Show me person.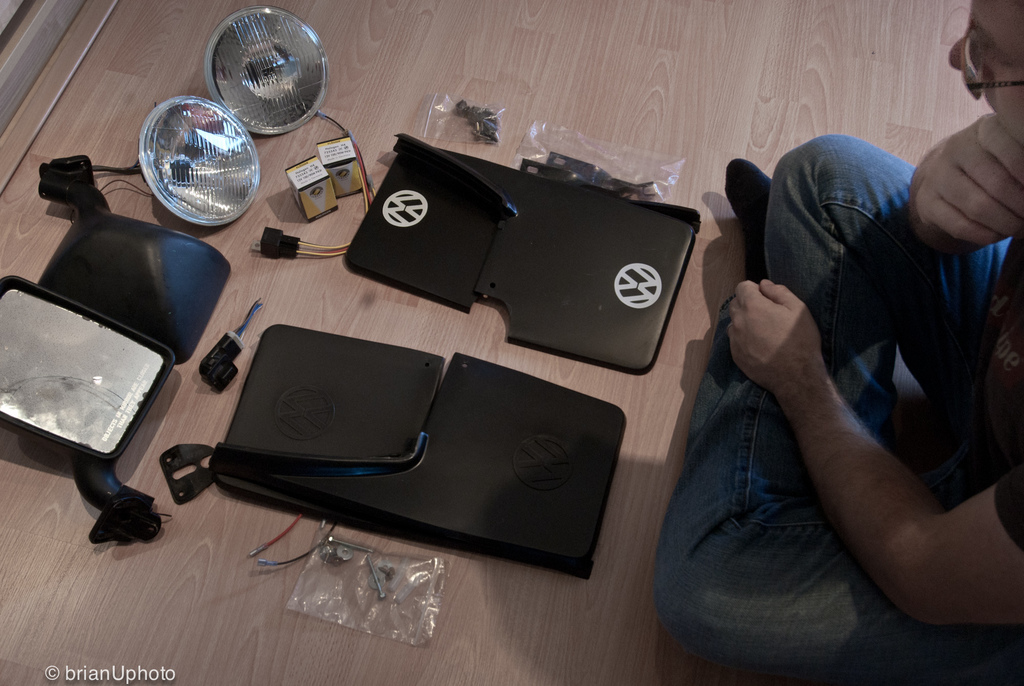
person is here: select_region(670, 0, 1023, 682).
